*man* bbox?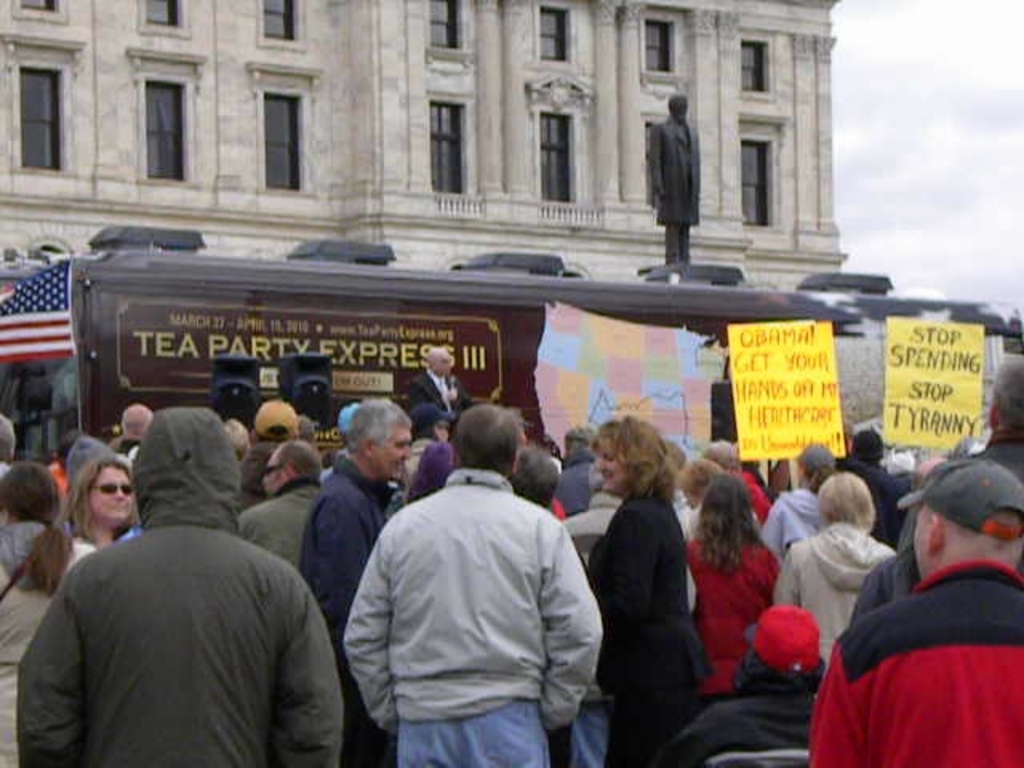
(x1=346, y1=398, x2=611, y2=758)
